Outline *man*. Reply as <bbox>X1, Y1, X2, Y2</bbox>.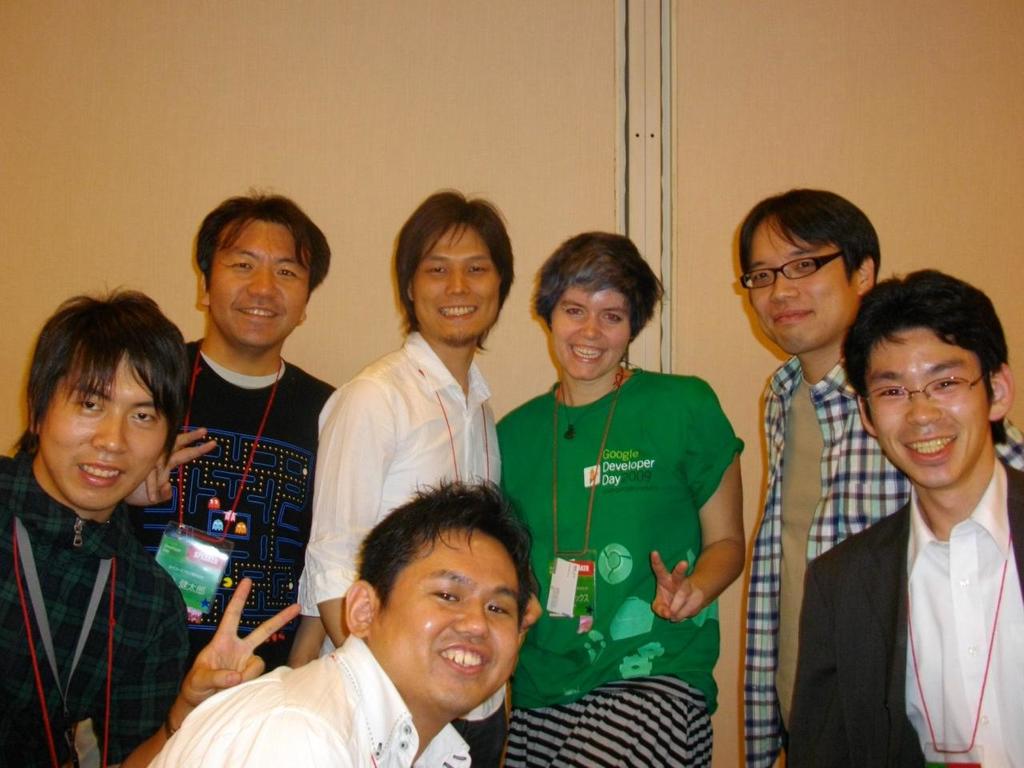
<bbox>791, 268, 1023, 767</bbox>.
